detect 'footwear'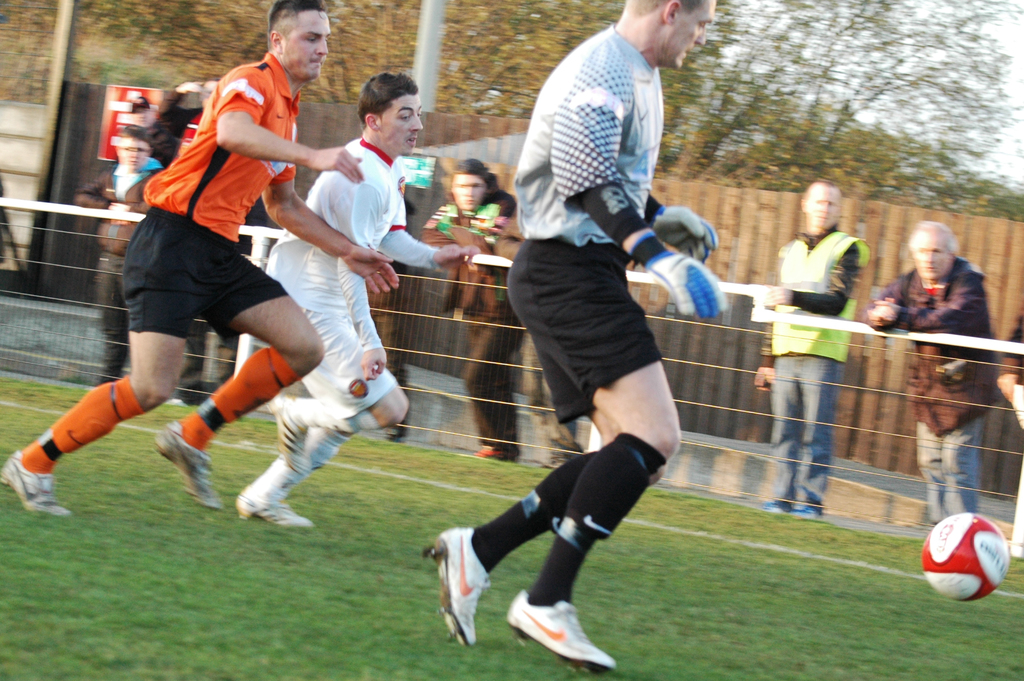
box(789, 500, 824, 525)
